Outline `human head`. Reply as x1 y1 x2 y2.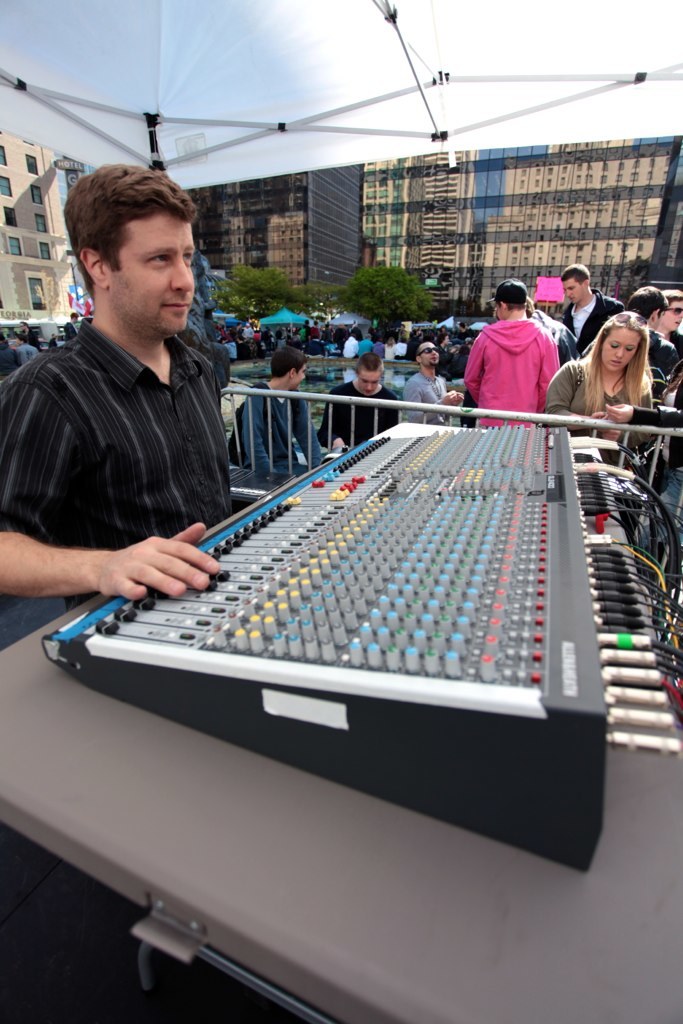
664 289 682 334.
